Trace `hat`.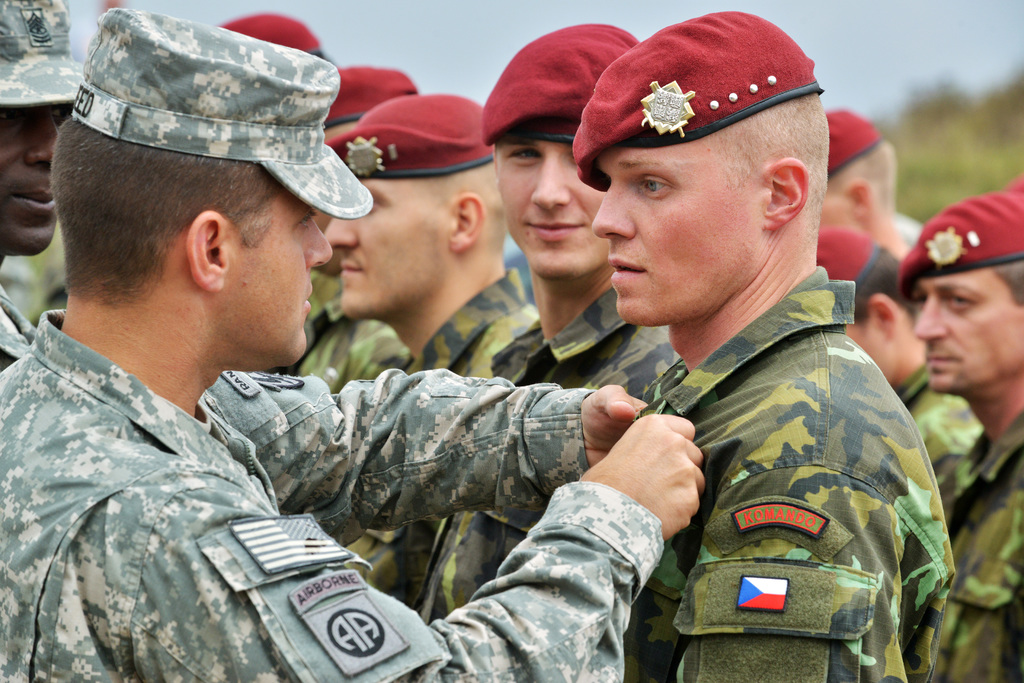
Traced to box=[825, 108, 880, 179].
